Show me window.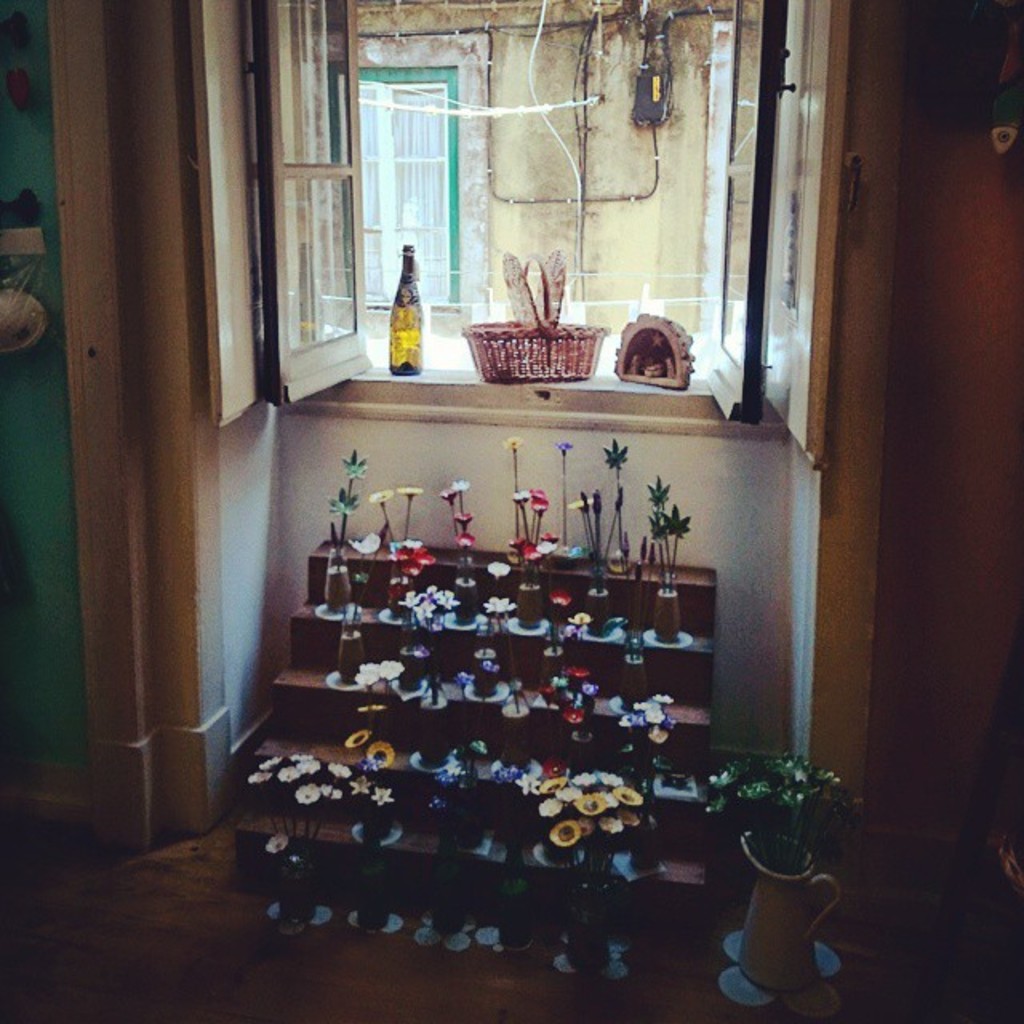
window is here: (left=363, top=75, right=456, bottom=306).
